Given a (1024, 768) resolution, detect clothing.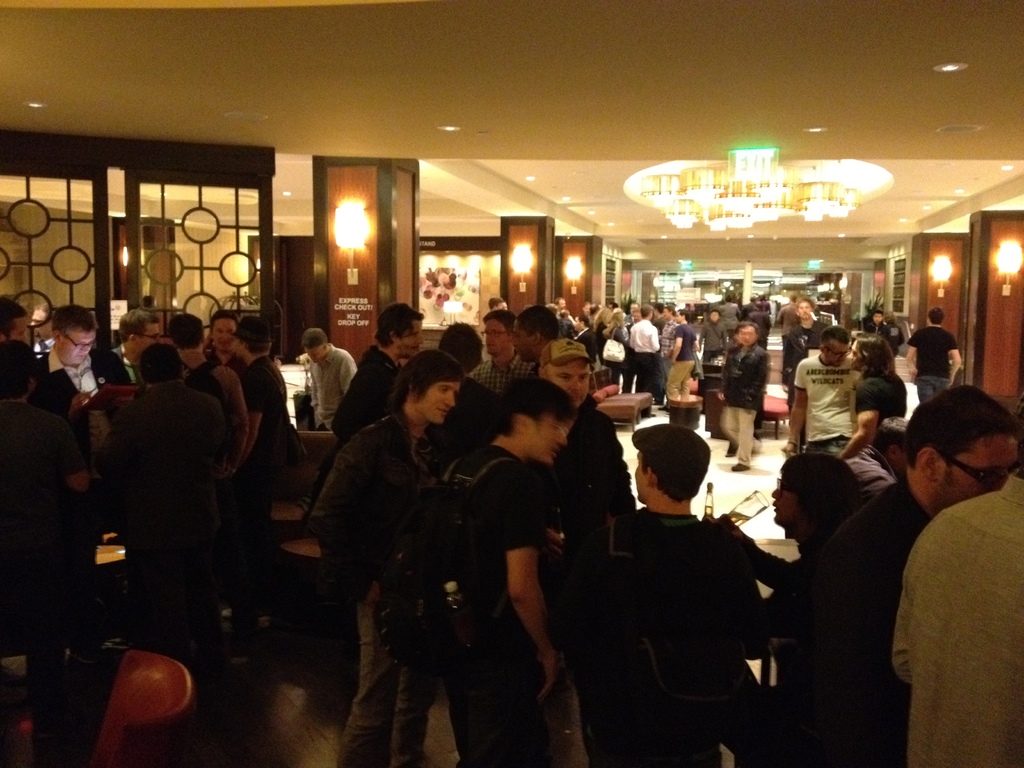
(294, 409, 445, 767).
